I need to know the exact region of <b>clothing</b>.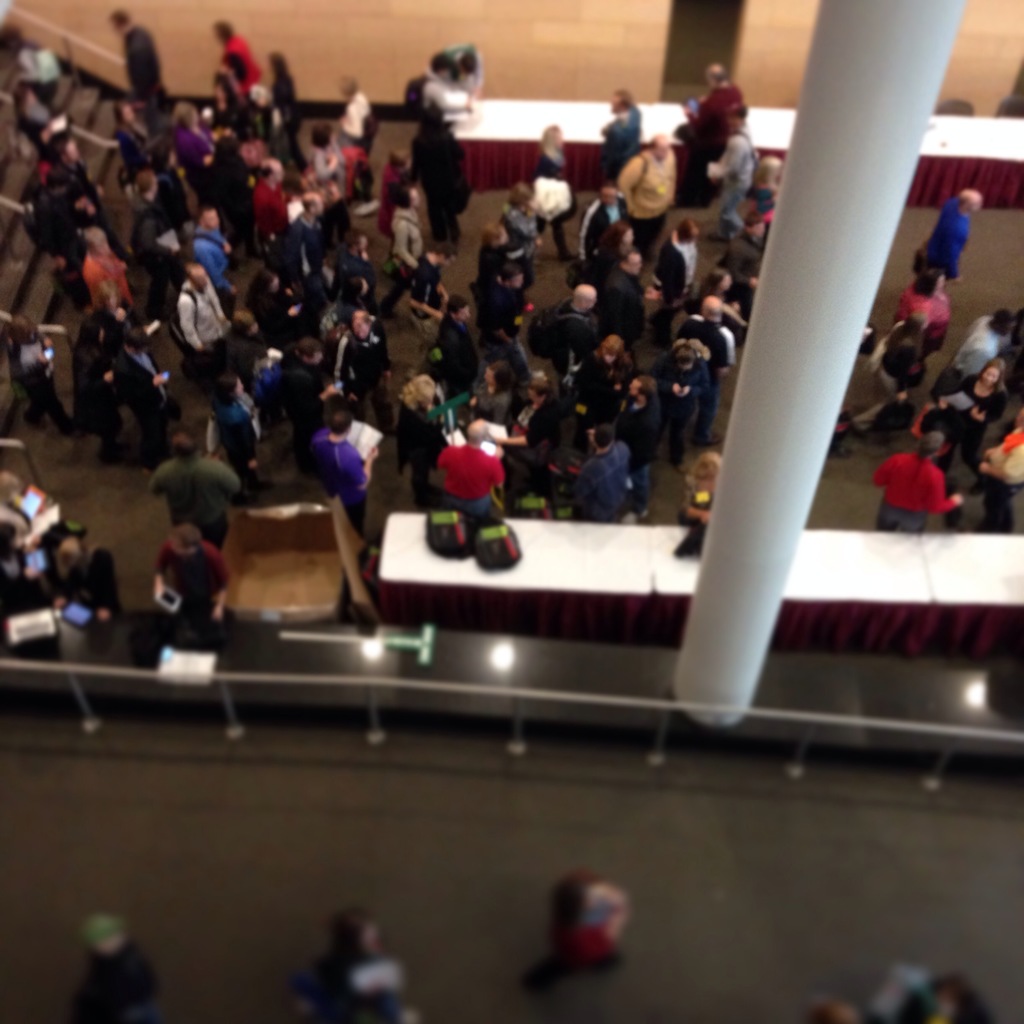
Region: [left=144, top=454, right=243, bottom=550].
